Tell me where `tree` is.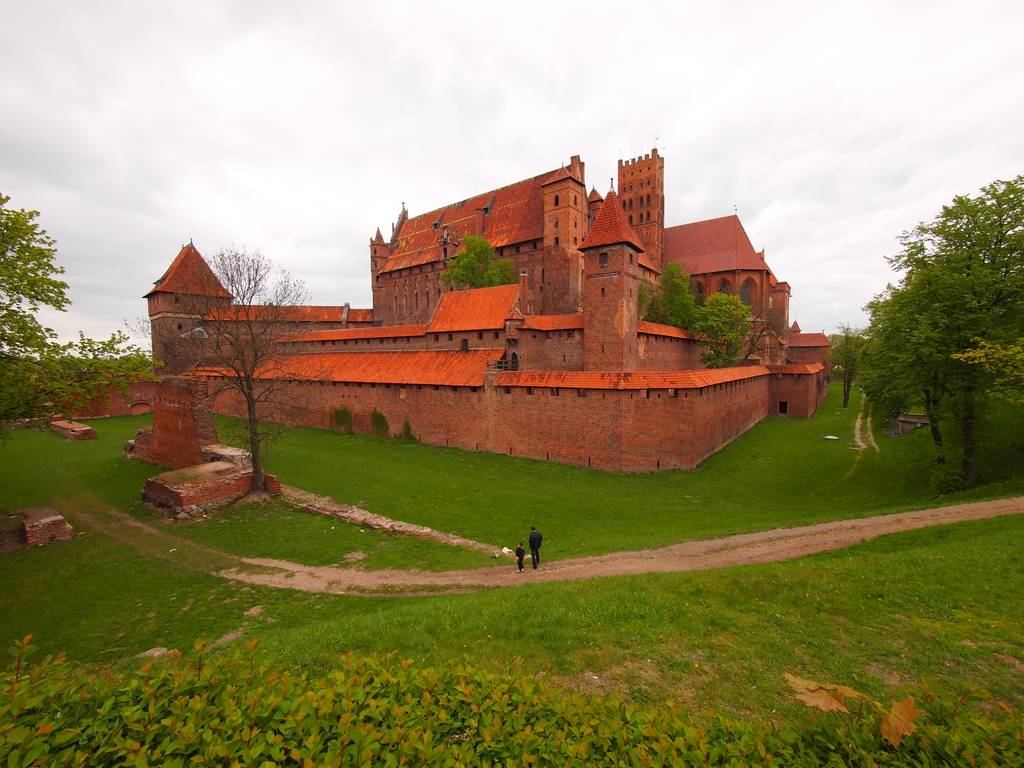
`tree` is at <region>0, 188, 76, 423</region>.
